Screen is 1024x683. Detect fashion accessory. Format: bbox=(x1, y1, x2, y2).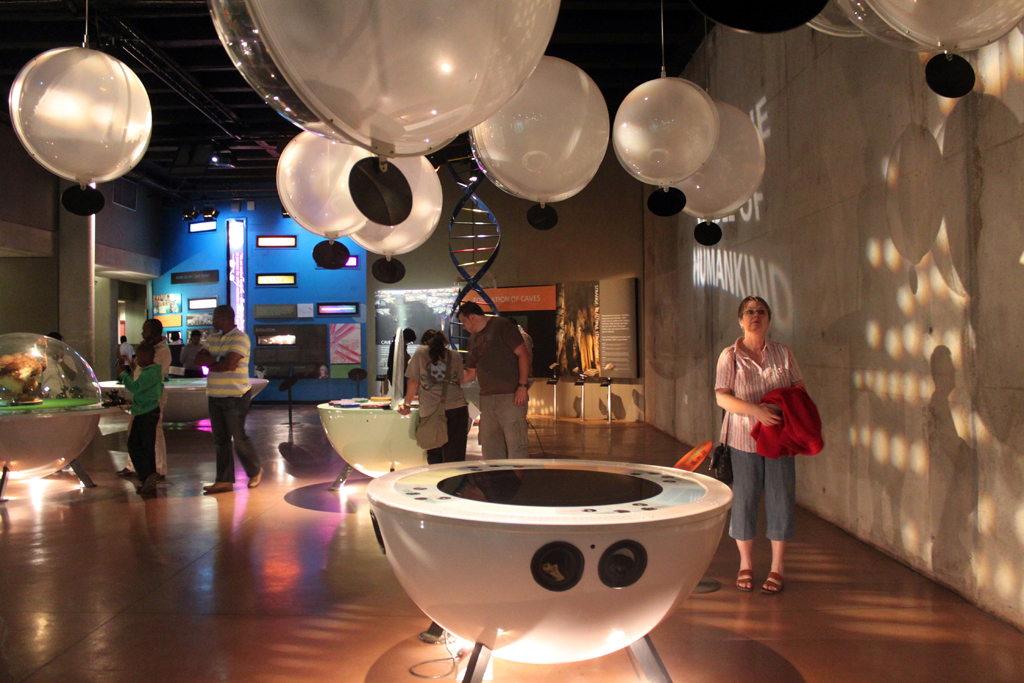
bbox=(154, 470, 167, 482).
